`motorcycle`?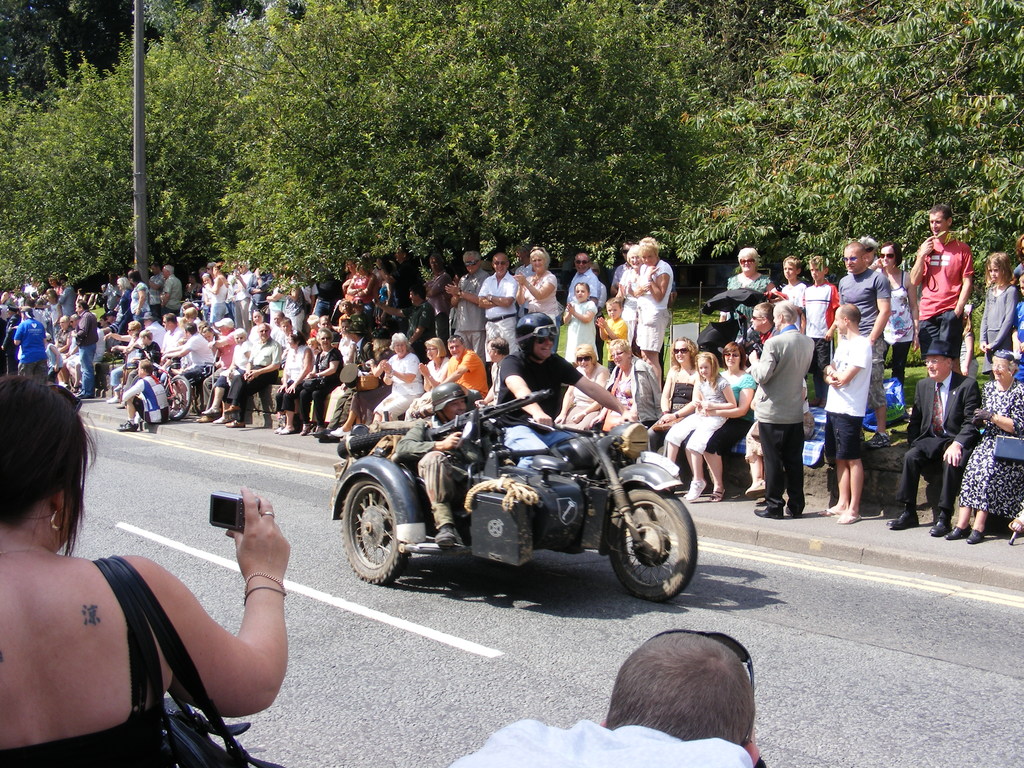
x1=328 y1=422 x2=698 y2=602
